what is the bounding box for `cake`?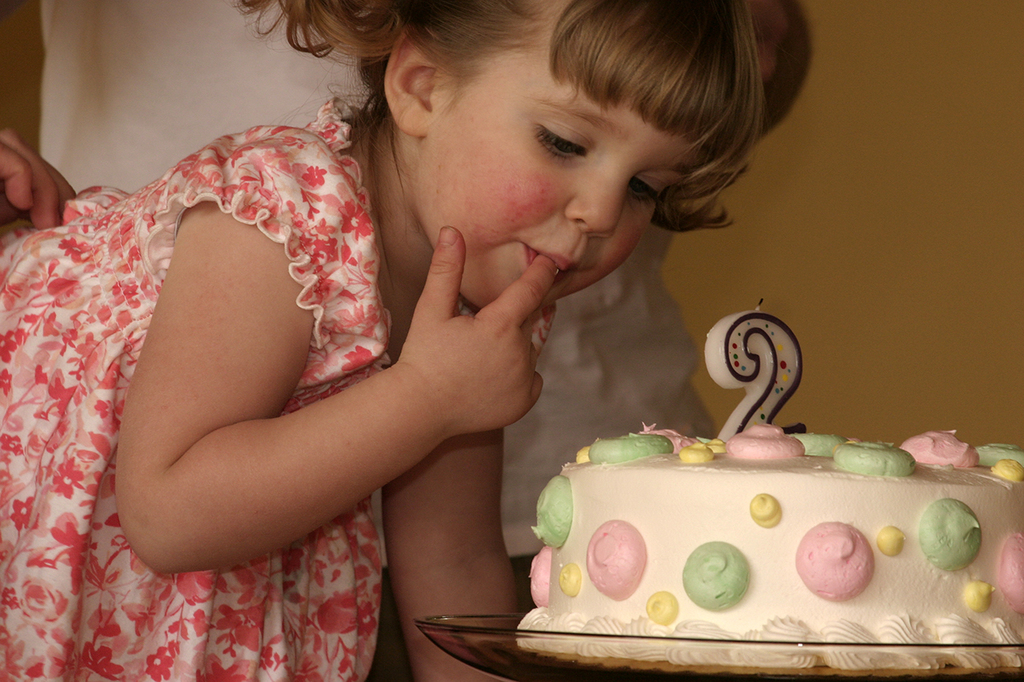
{"x1": 518, "y1": 422, "x2": 1023, "y2": 669}.
